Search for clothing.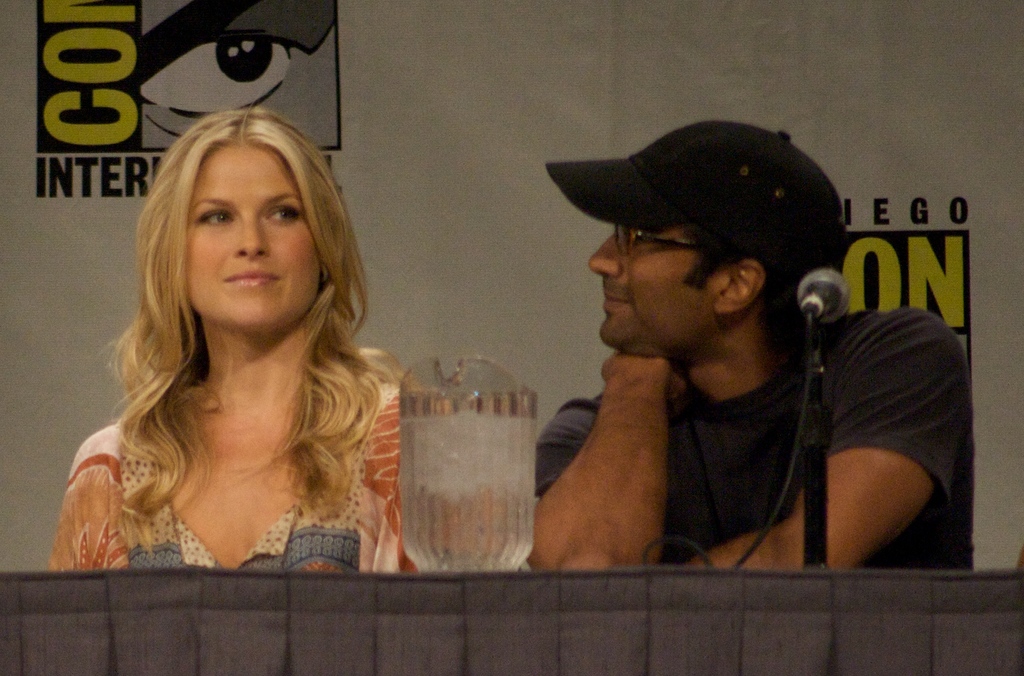
Found at {"x1": 49, "y1": 253, "x2": 424, "y2": 573}.
